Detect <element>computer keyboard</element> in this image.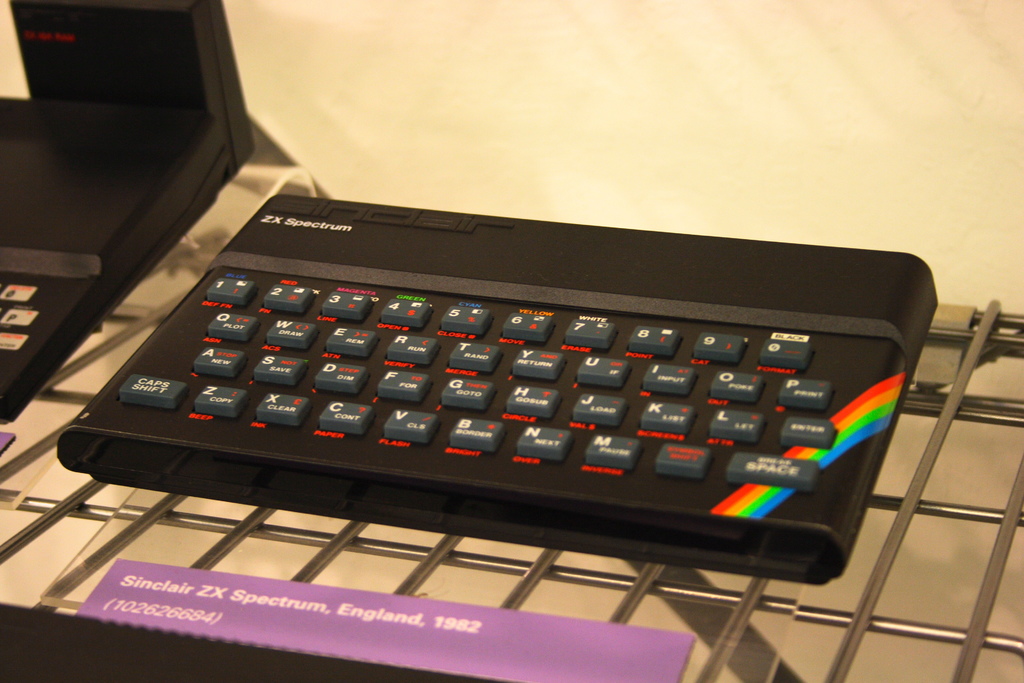
Detection: detection(51, 194, 936, 588).
